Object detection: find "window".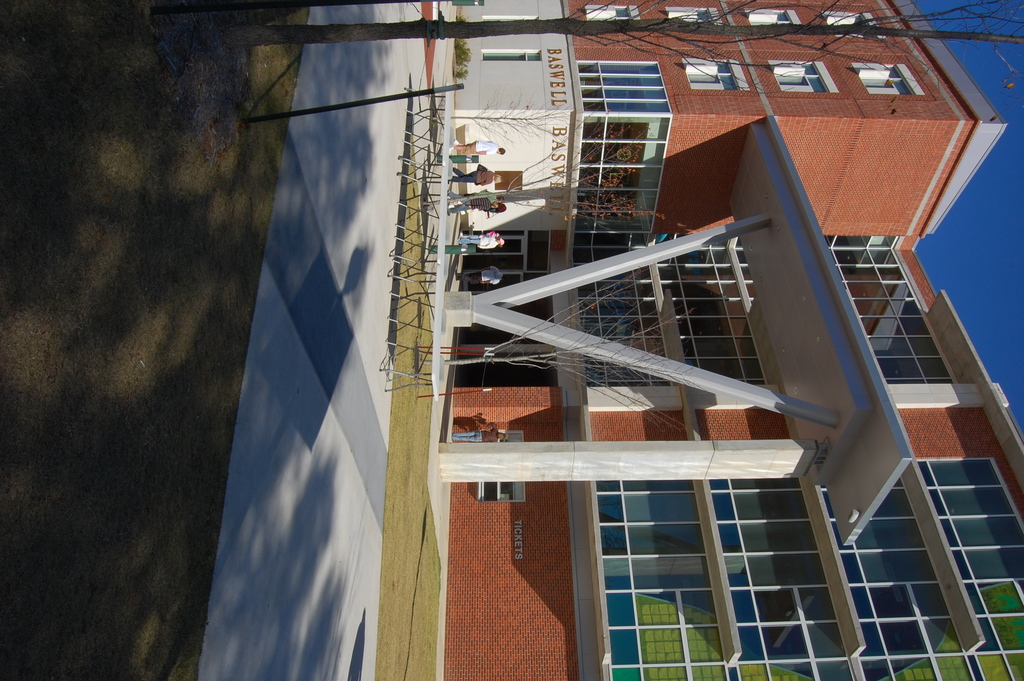
(574, 61, 692, 218).
